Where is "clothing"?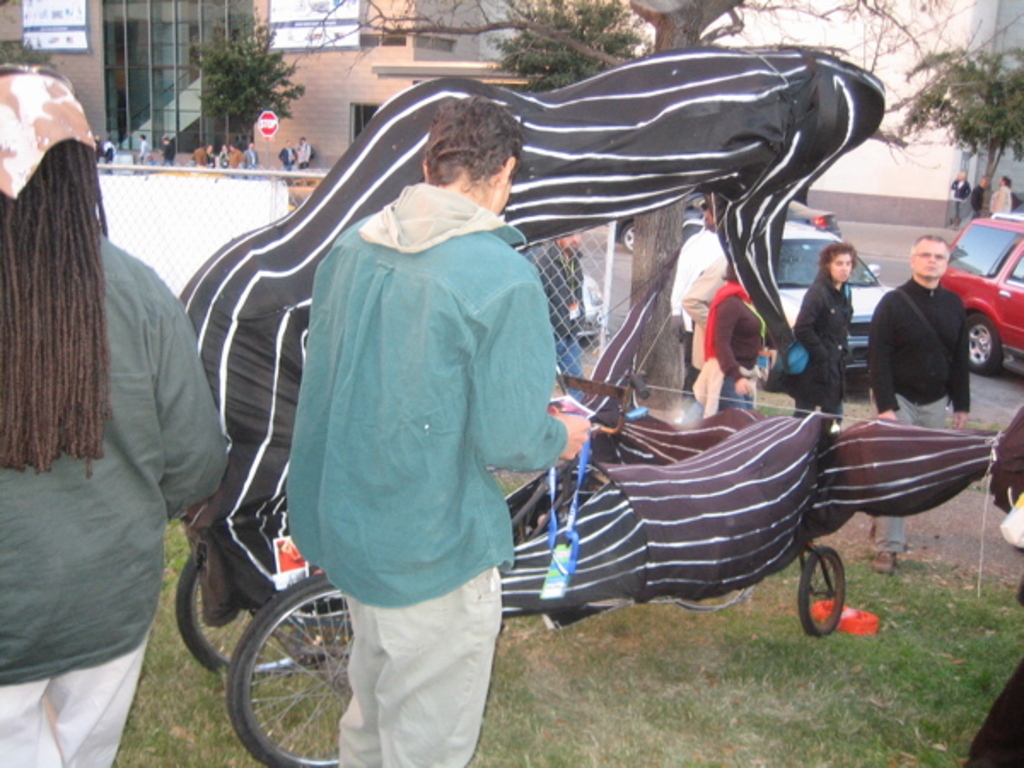
[870,273,975,428].
